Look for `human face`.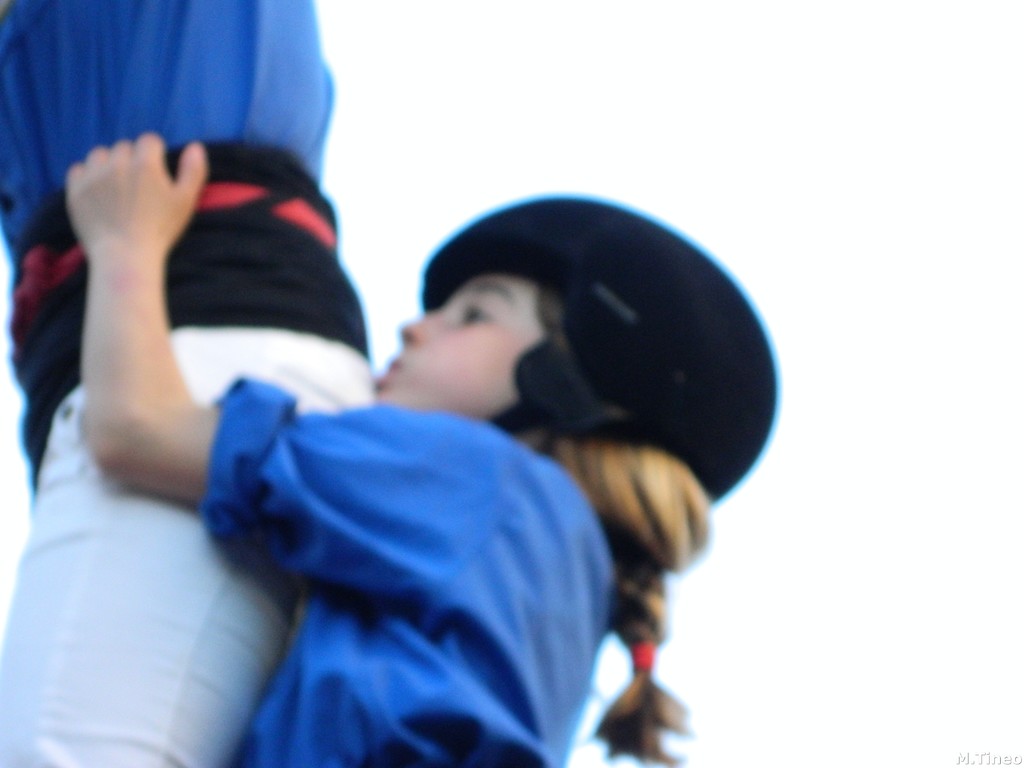
Found: 368/269/545/403.
